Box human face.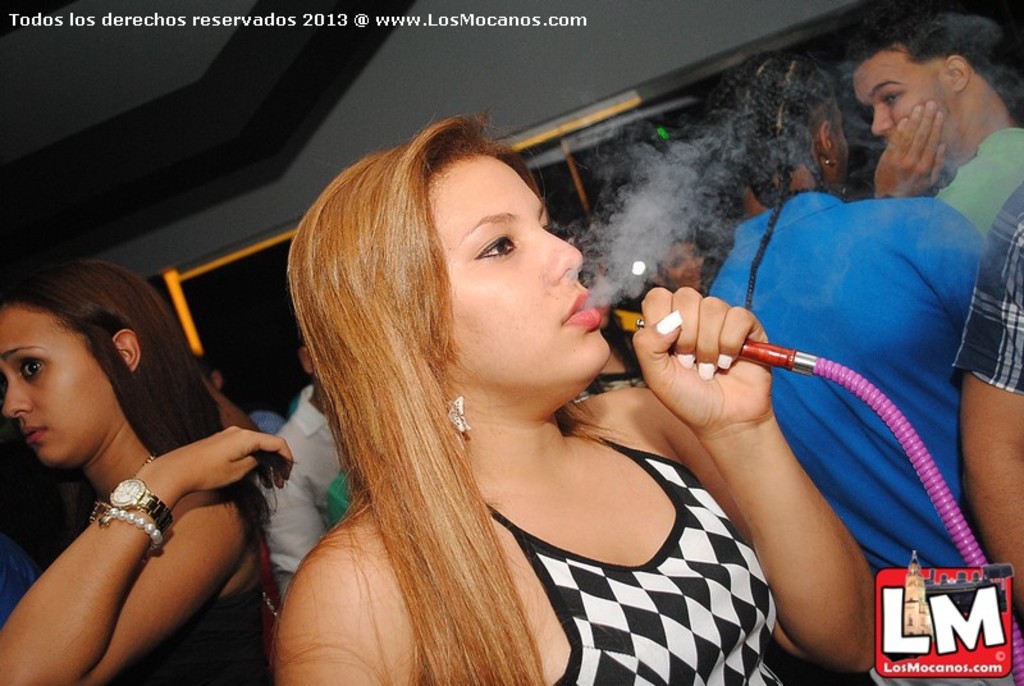
x1=851 y1=46 x2=957 y2=165.
